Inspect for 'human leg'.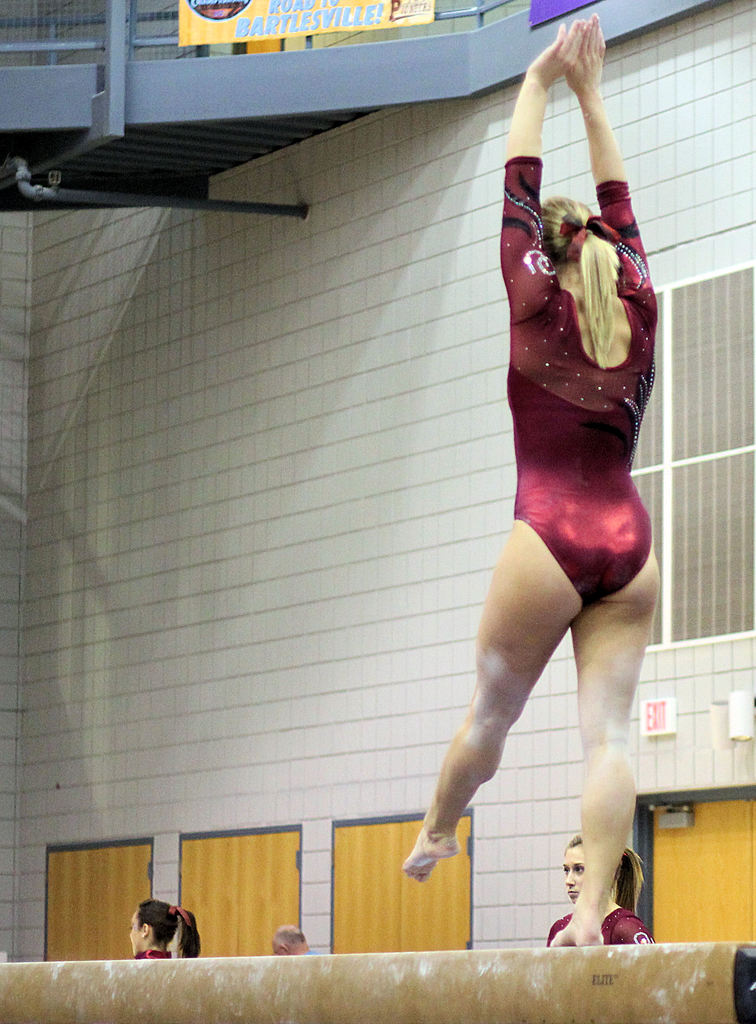
Inspection: Rect(545, 541, 669, 953).
